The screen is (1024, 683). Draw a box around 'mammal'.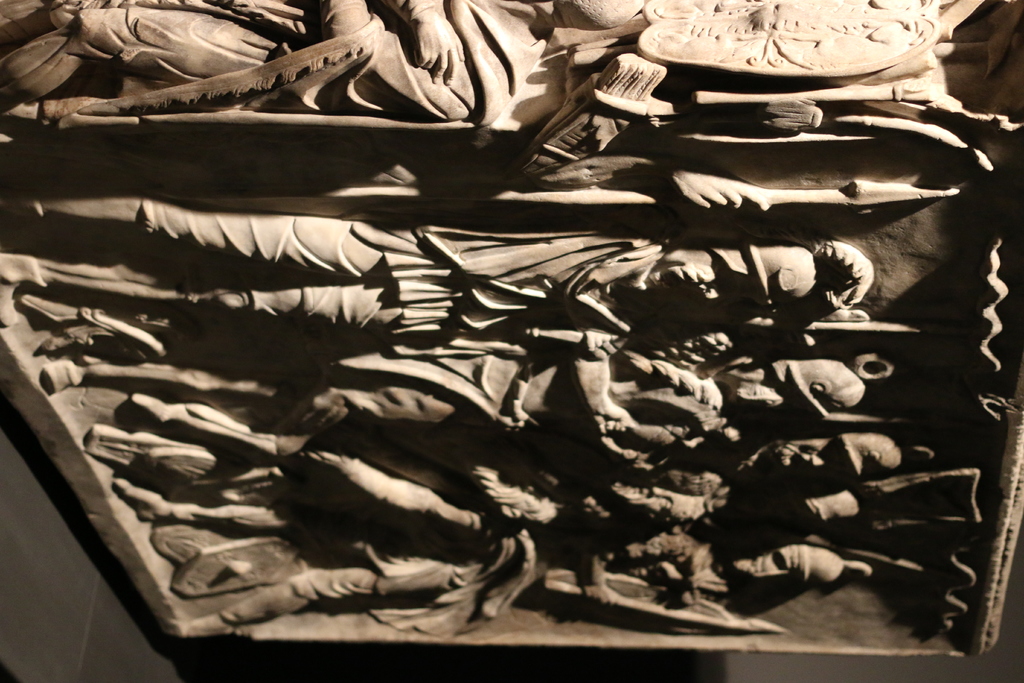
box(44, 329, 881, 472).
